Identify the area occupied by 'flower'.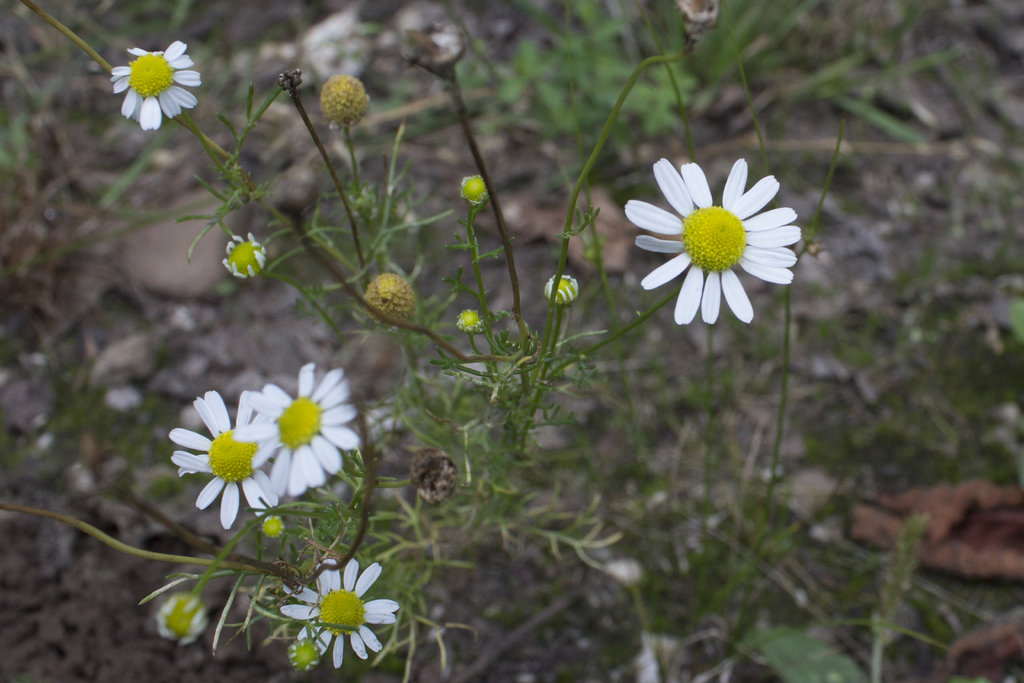
Area: l=220, t=232, r=268, b=279.
